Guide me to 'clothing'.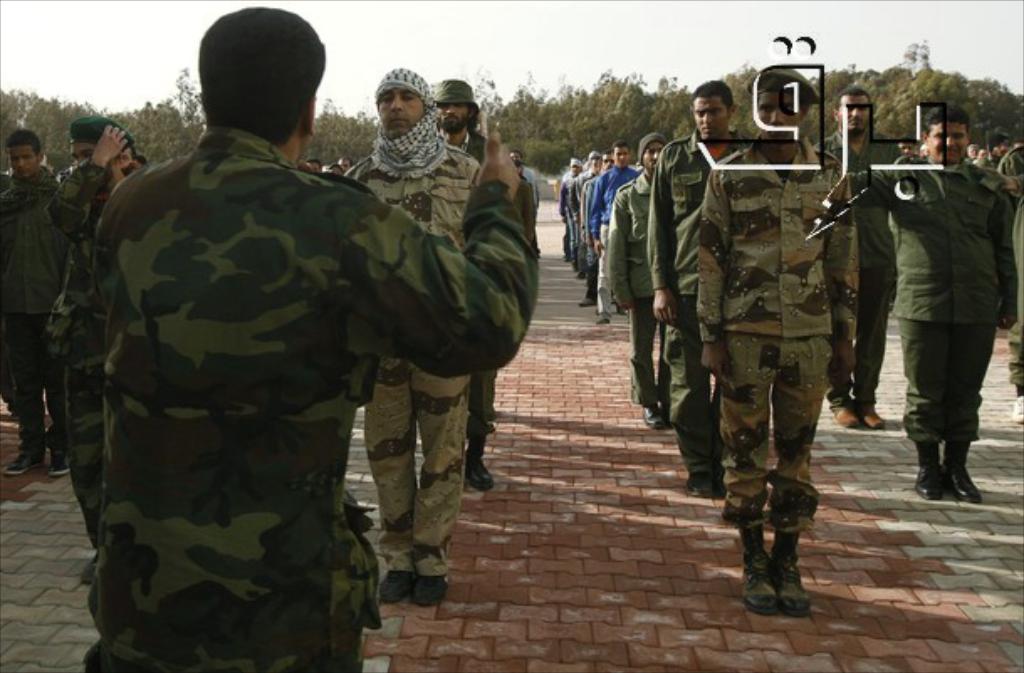
Guidance: [x1=886, y1=154, x2=1004, y2=485].
